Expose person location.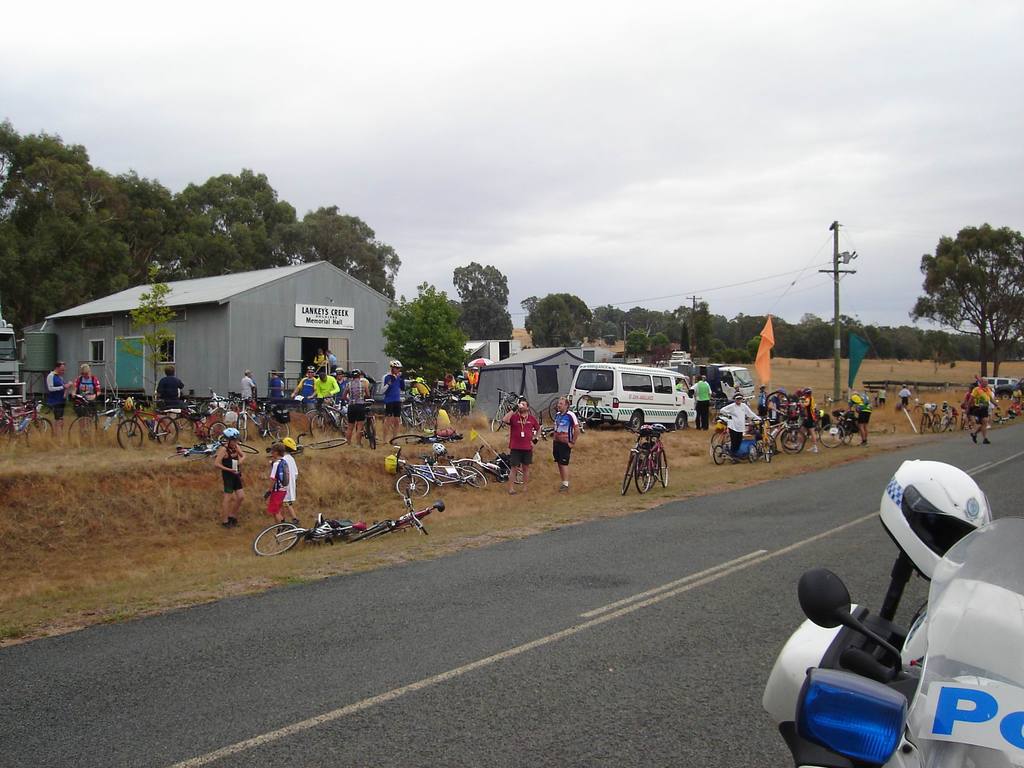
Exposed at x1=42 y1=360 x2=75 y2=415.
